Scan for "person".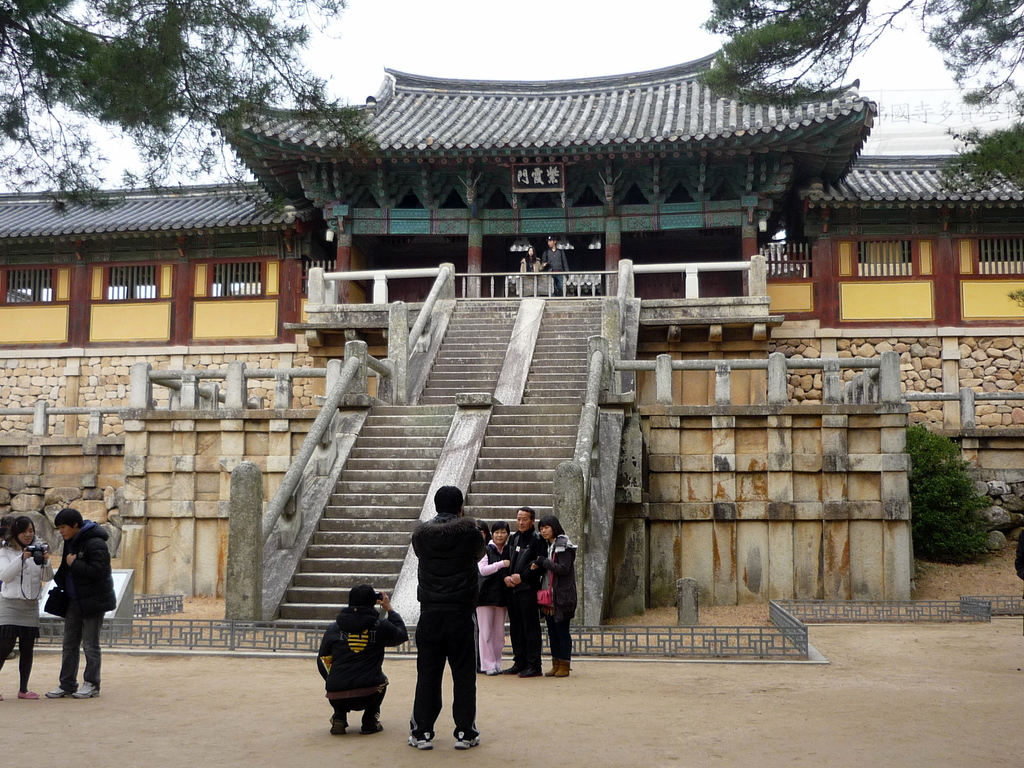
Scan result: left=518, top=246, right=544, bottom=277.
